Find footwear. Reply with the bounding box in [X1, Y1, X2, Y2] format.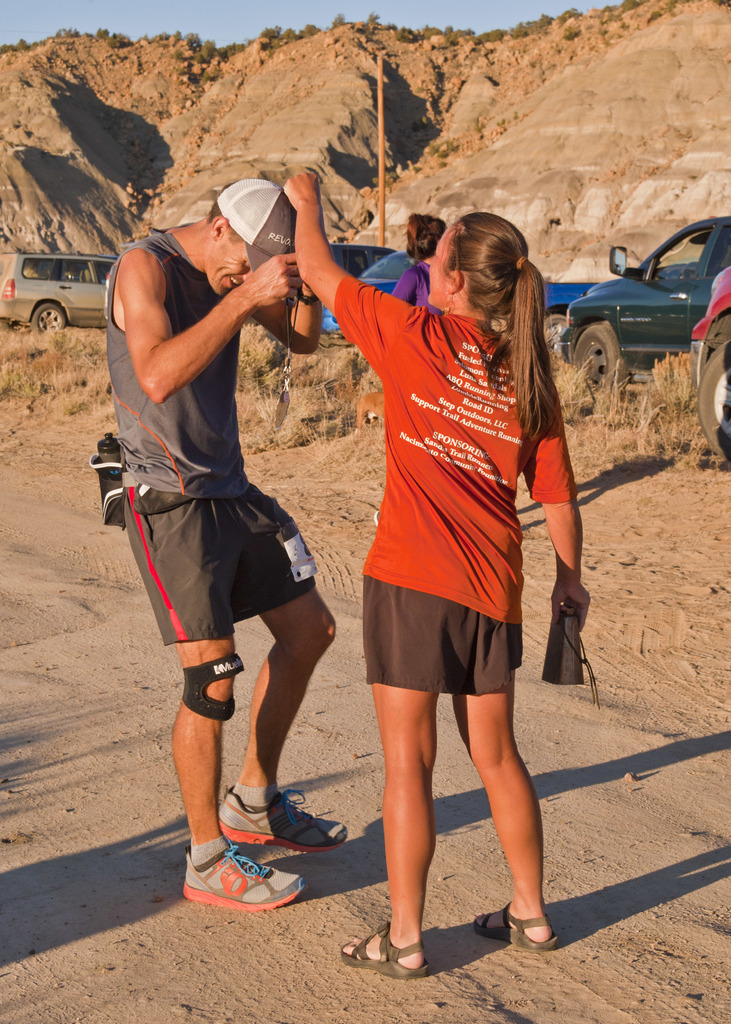
[480, 898, 565, 952].
